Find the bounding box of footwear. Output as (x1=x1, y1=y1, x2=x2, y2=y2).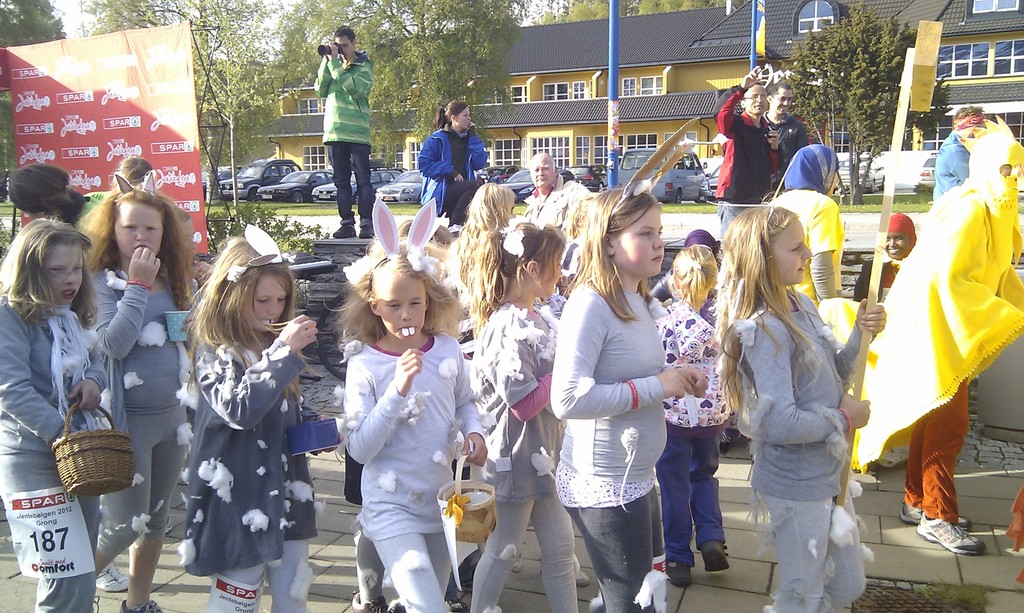
(x1=897, y1=502, x2=975, y2=529).
